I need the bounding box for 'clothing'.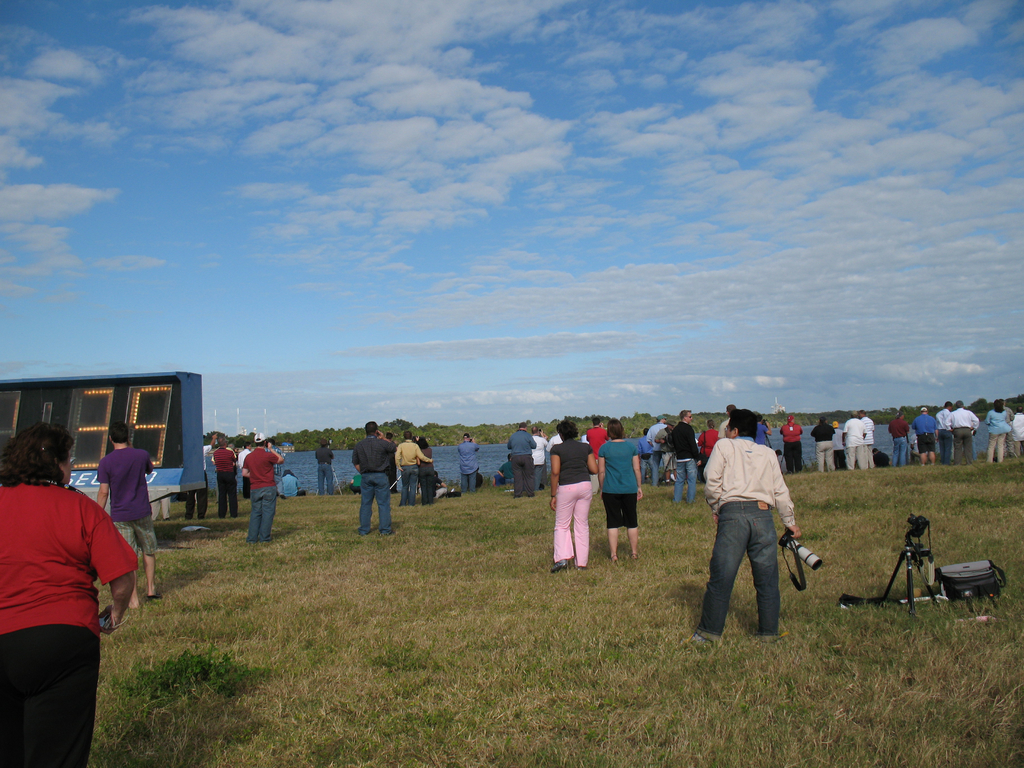
Here it is: [x1=460, y1=437, x2=475, y2=487].
